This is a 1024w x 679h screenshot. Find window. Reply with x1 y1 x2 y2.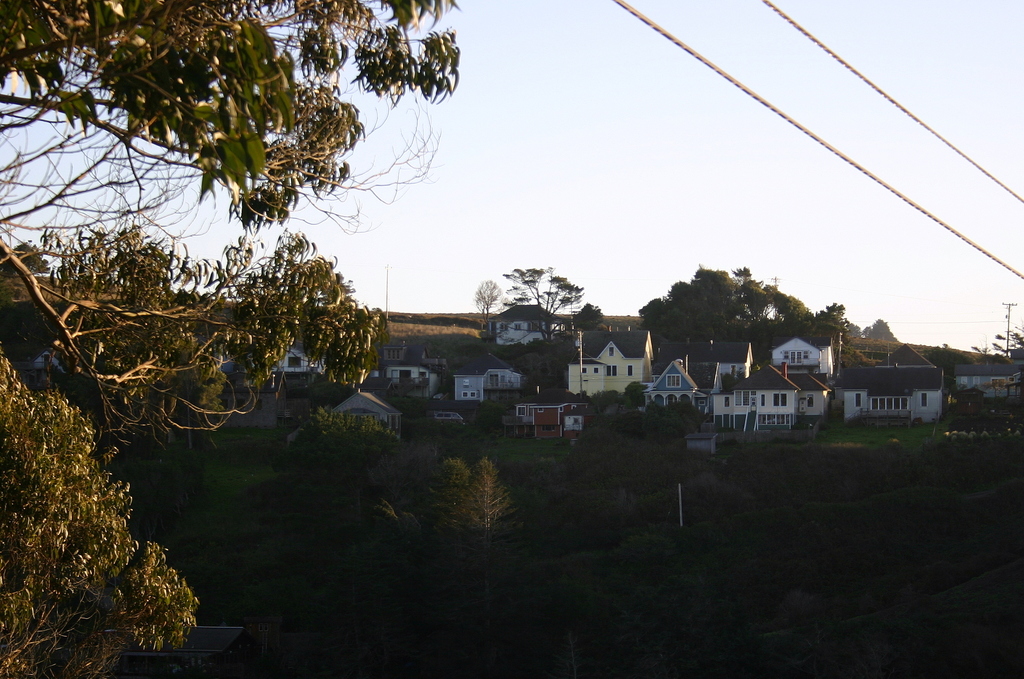
386 348 390 359.
